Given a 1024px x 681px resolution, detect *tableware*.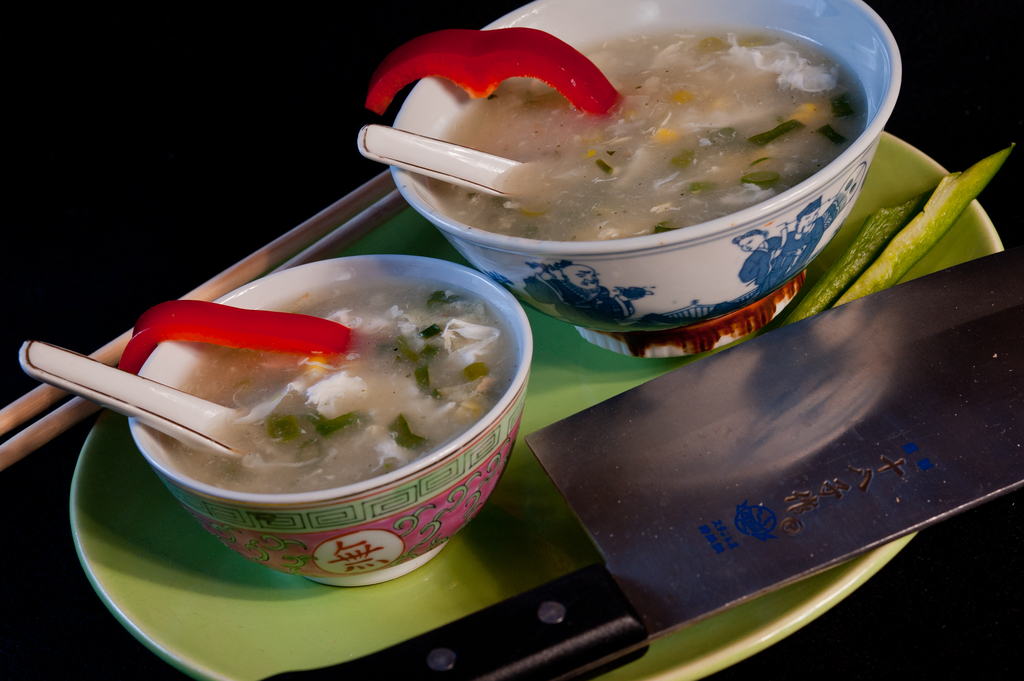
<bbox>364, 16, 914, 317</bbox>.
